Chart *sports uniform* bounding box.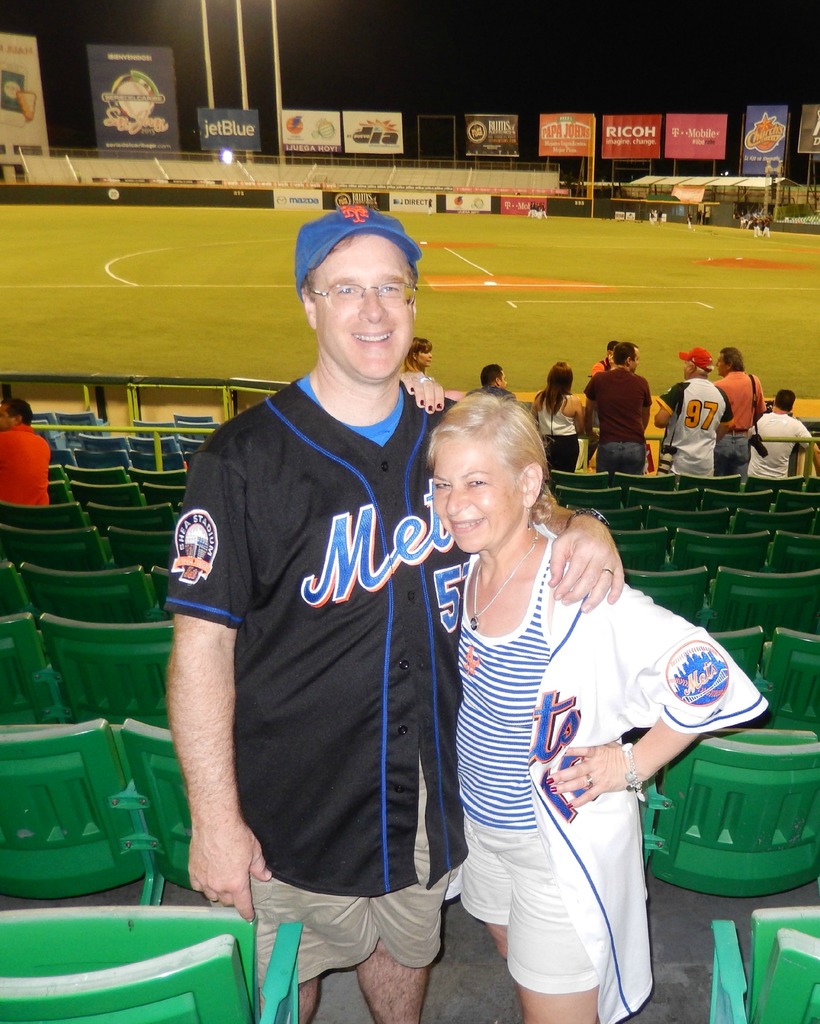
Charted: (left=655, top=378, right=735, bottom=476).
